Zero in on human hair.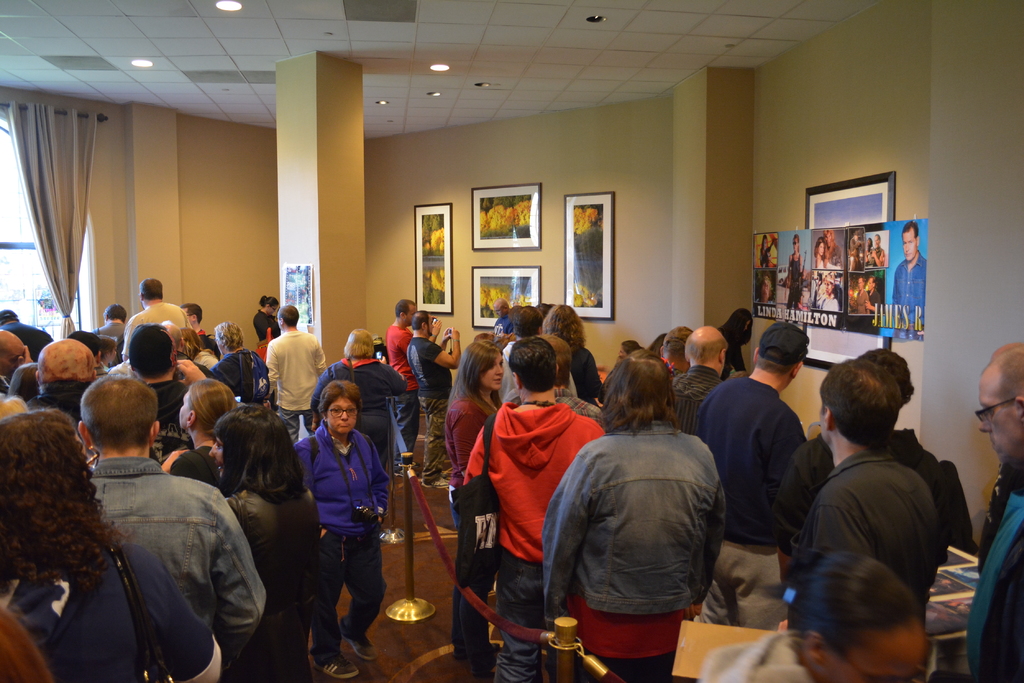
Zeroed in: bbox(101, 301, 127, 318).
